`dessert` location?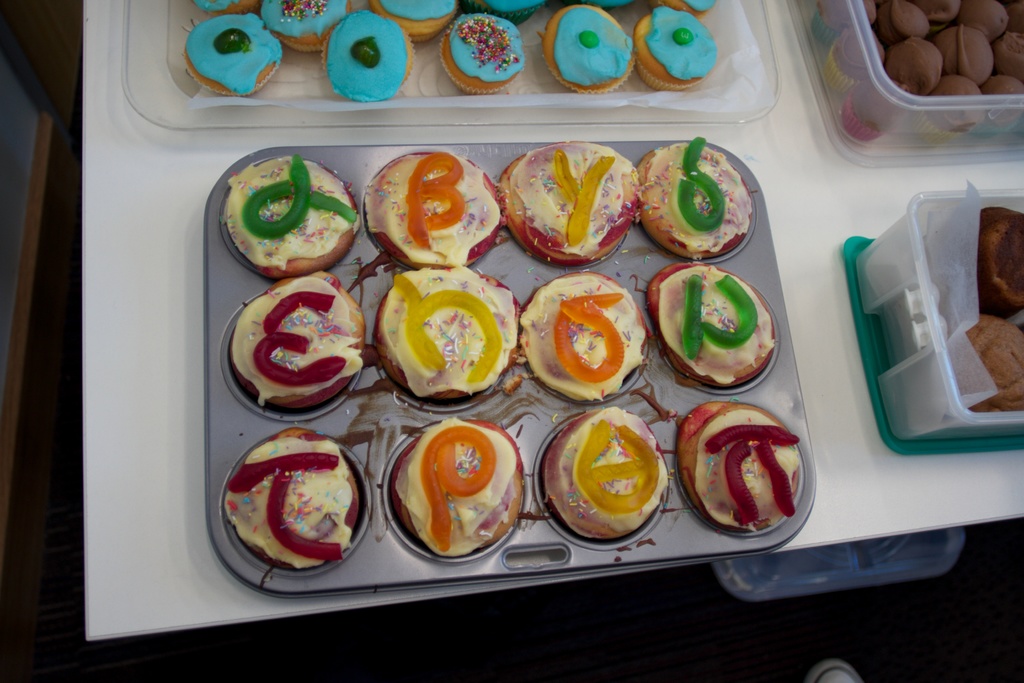
[left=442, top=15, right=522, bottom=95]
